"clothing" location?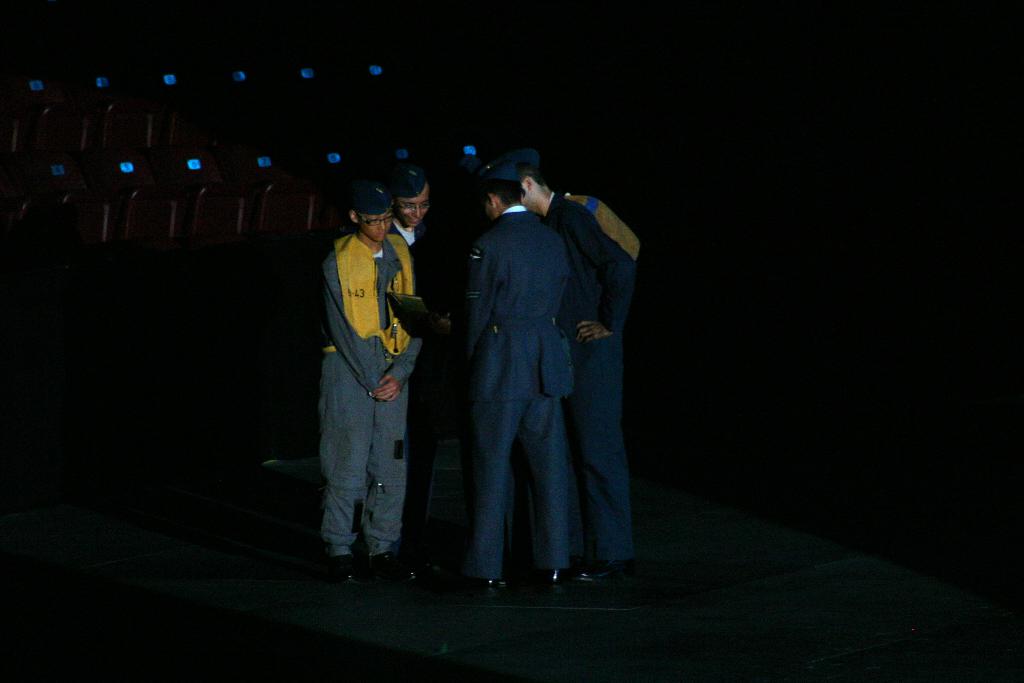
l=298, t=190, r=421, b=559
